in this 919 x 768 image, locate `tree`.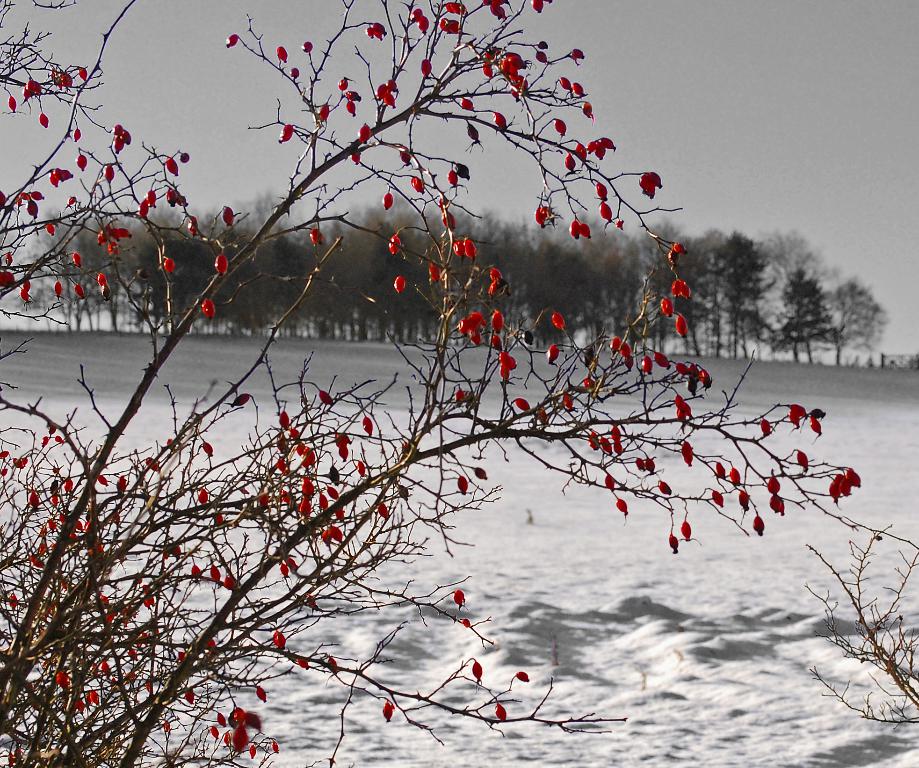
Bounding box: 0:0:867:767.
